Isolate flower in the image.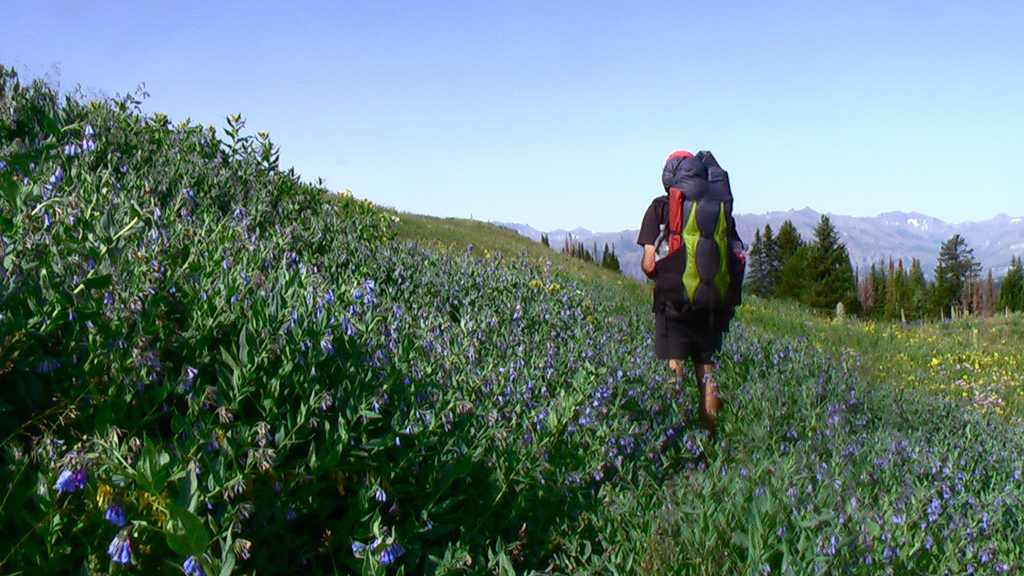
Isolated region: {"x1": 470, "y1": 352, "x2": 478, "y2": 363}.
